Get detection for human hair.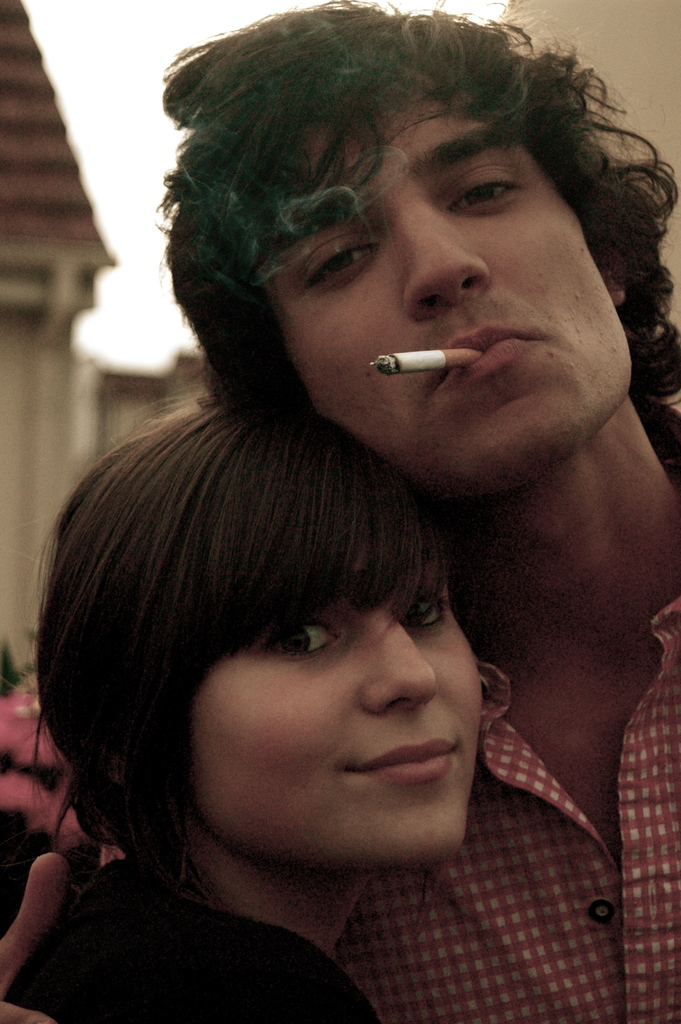
Detection: [left=28, top=392, right=452, bottom=875].
